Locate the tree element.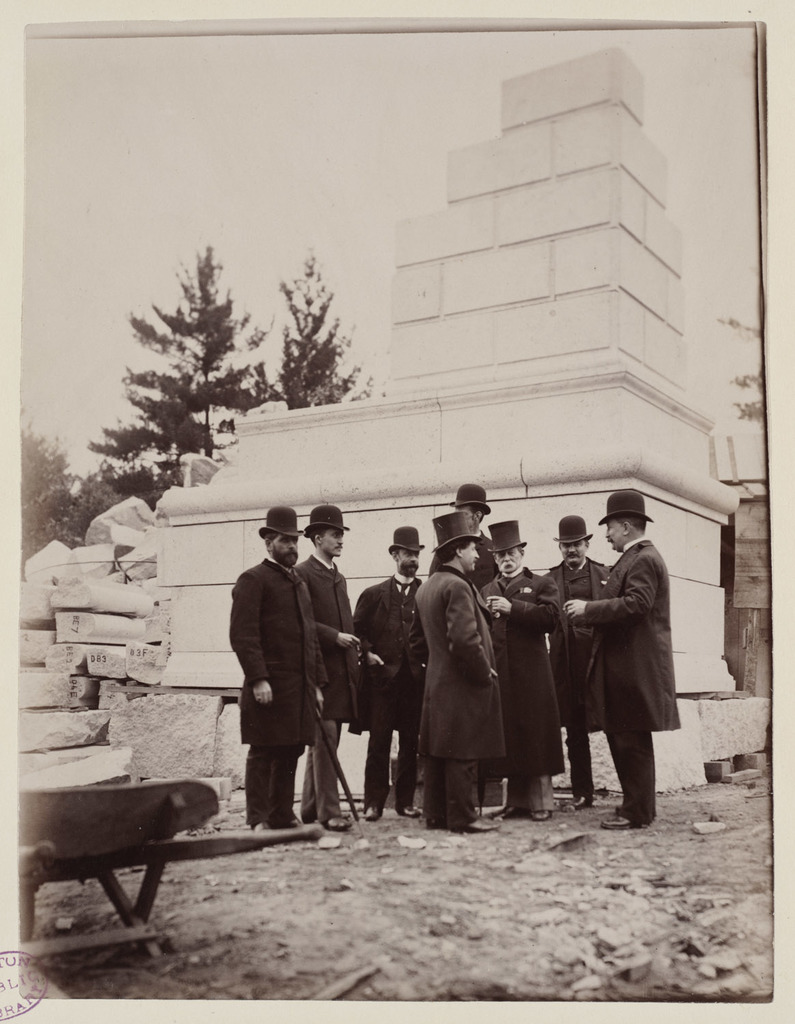
Element bbox: [9,419,93,558].
